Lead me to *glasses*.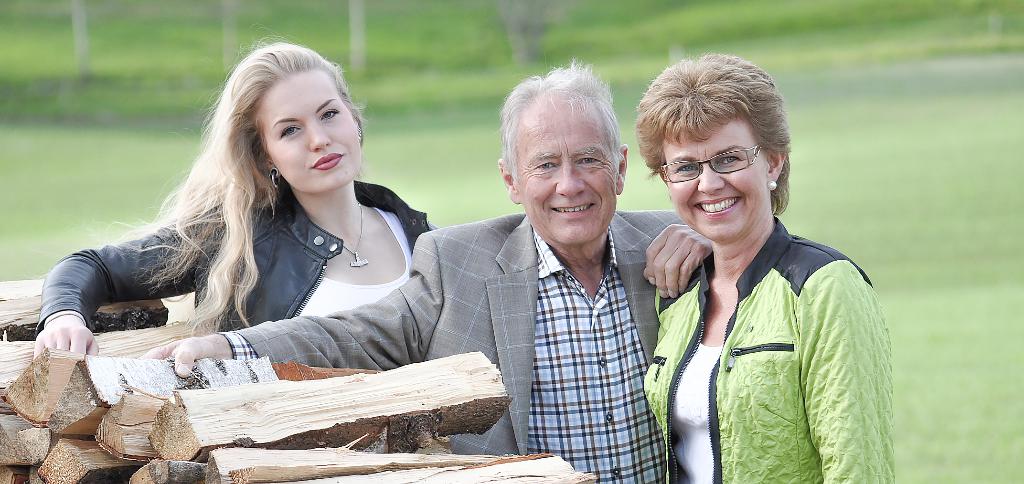
Lead to l=657, t=140, r=773, b=184.
